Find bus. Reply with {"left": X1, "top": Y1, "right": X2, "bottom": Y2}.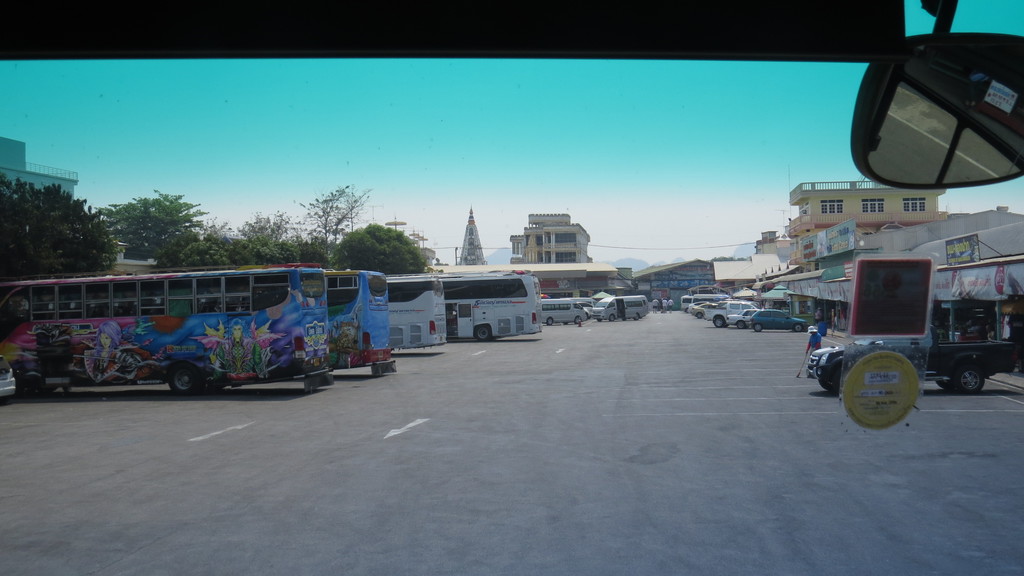
{"left": 0, "top": 265, "right": 329, "bottom": 396}.
